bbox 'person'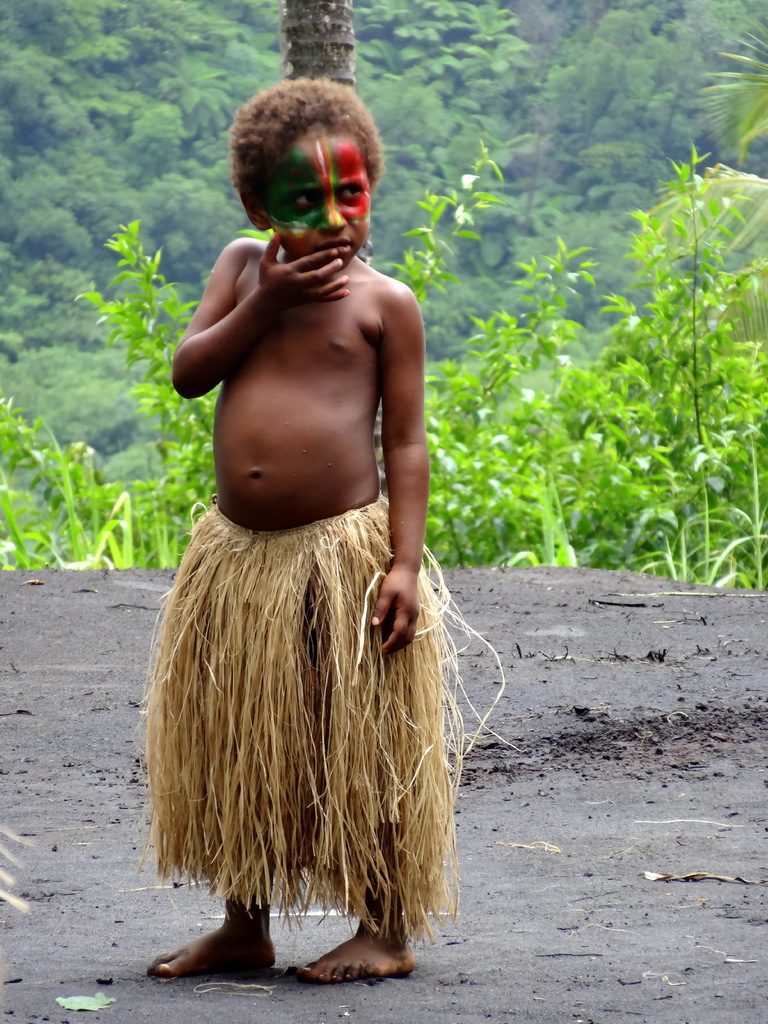
rect(144, 85, 470, 980)
